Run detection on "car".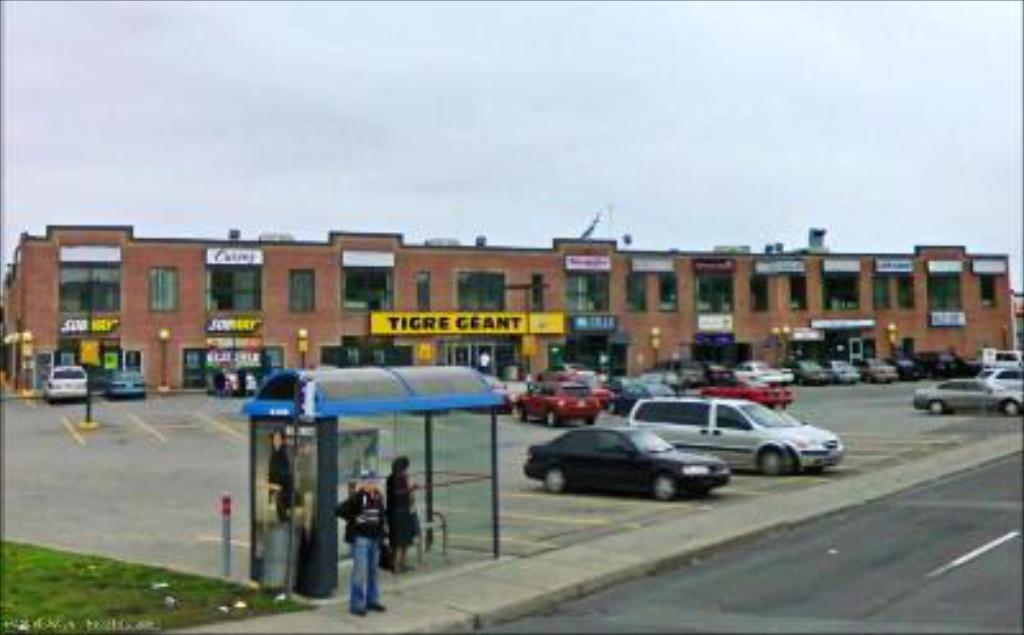
Result: 860, 353, 901, 379.
